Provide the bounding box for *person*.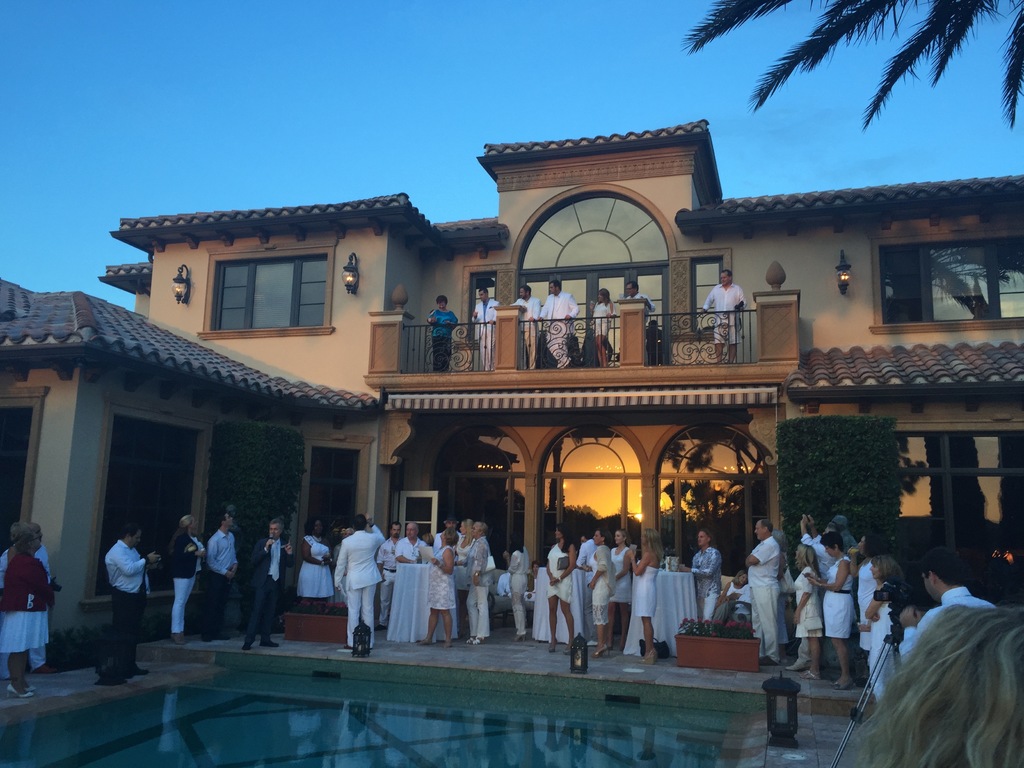
box=[94, 520, 160, 684].
